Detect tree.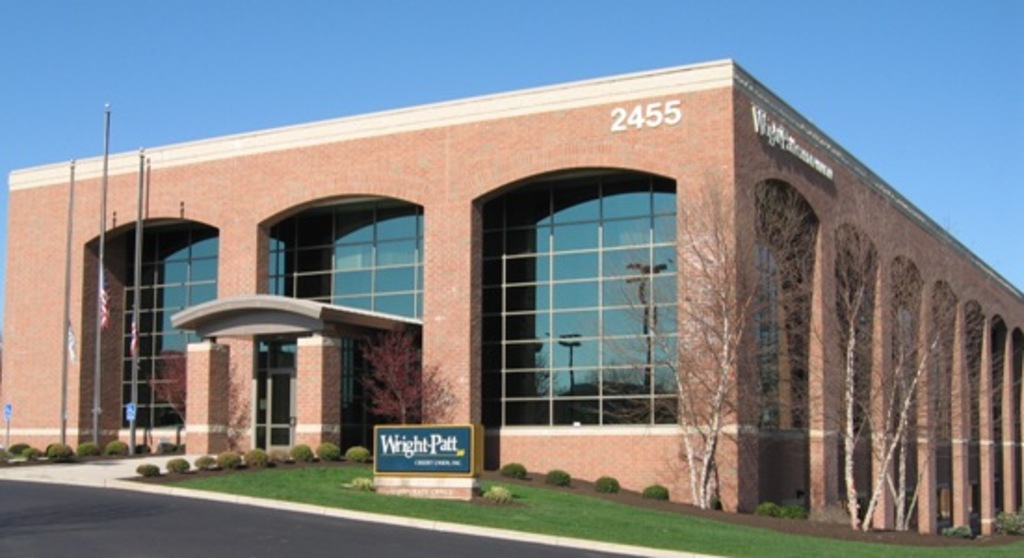
Detected at [147,348,260,465].
